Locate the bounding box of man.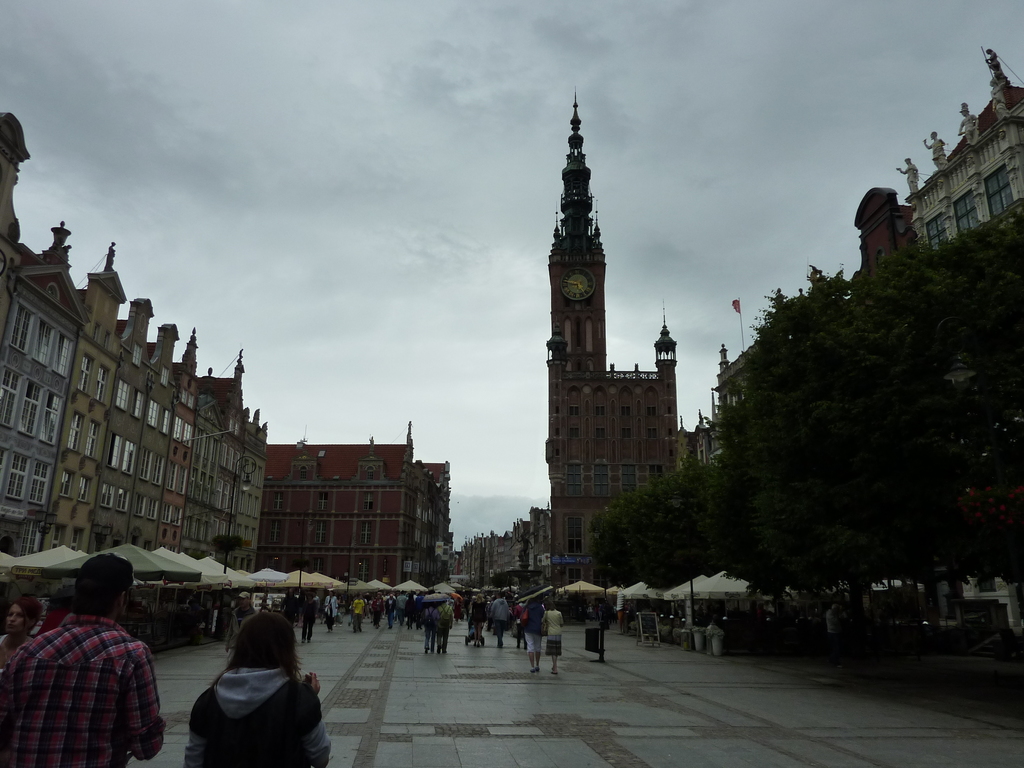
Bounding box: [x1=513, y1=596, x2=528, y2=648].
